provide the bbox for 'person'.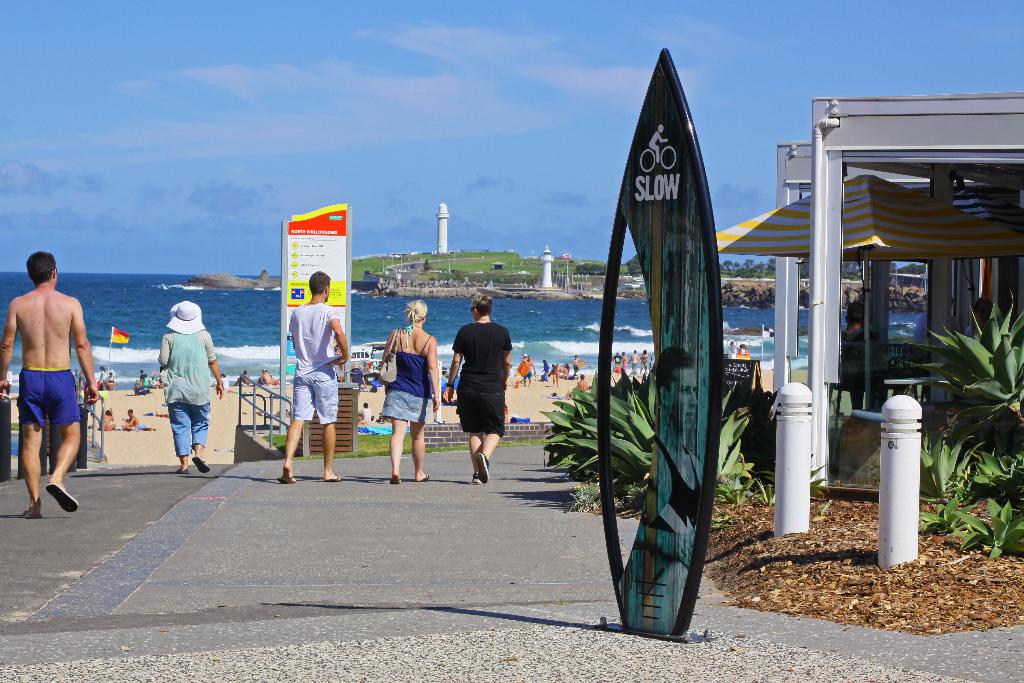
x1=571 y1=352 x2=582 y2=379.
